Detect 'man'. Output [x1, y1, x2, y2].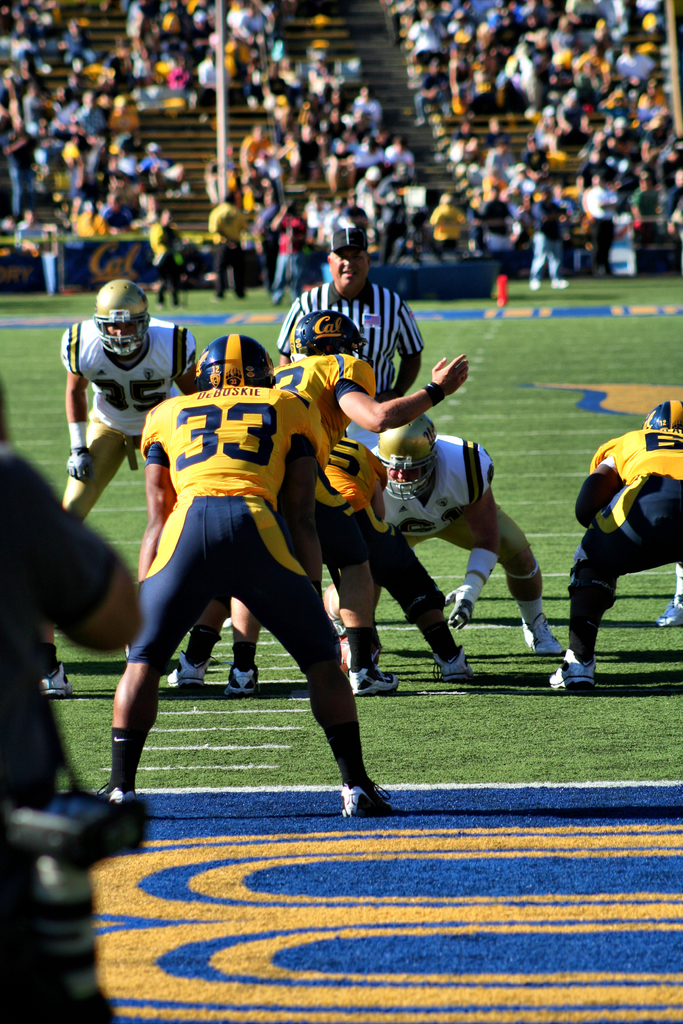
[529, 189, 574, 296].
